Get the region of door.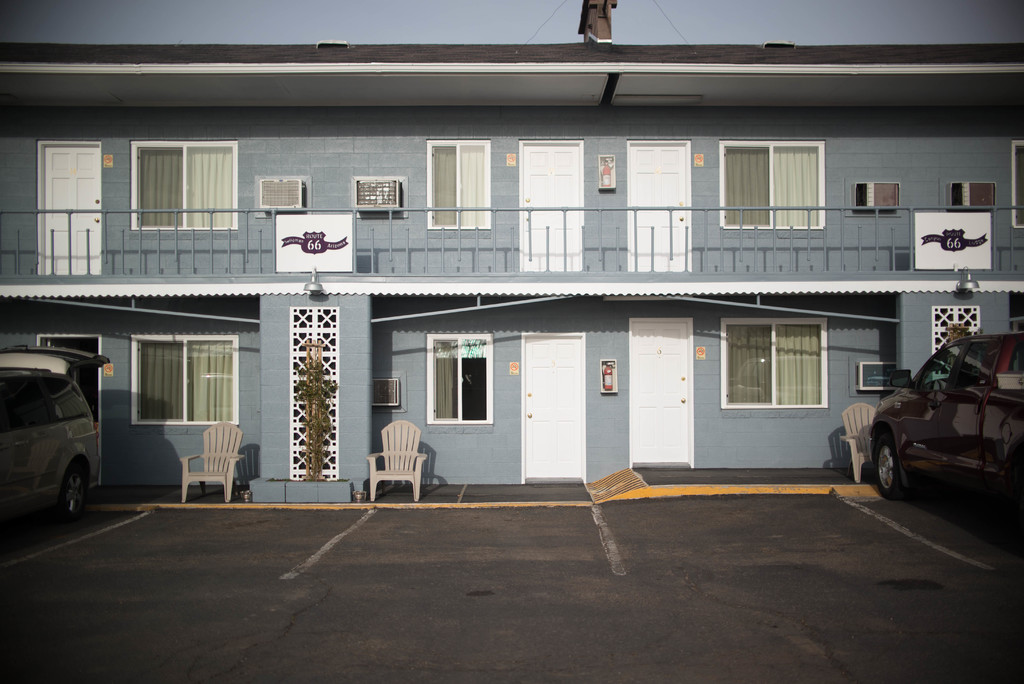
rect(45, 147, 99, 275).
